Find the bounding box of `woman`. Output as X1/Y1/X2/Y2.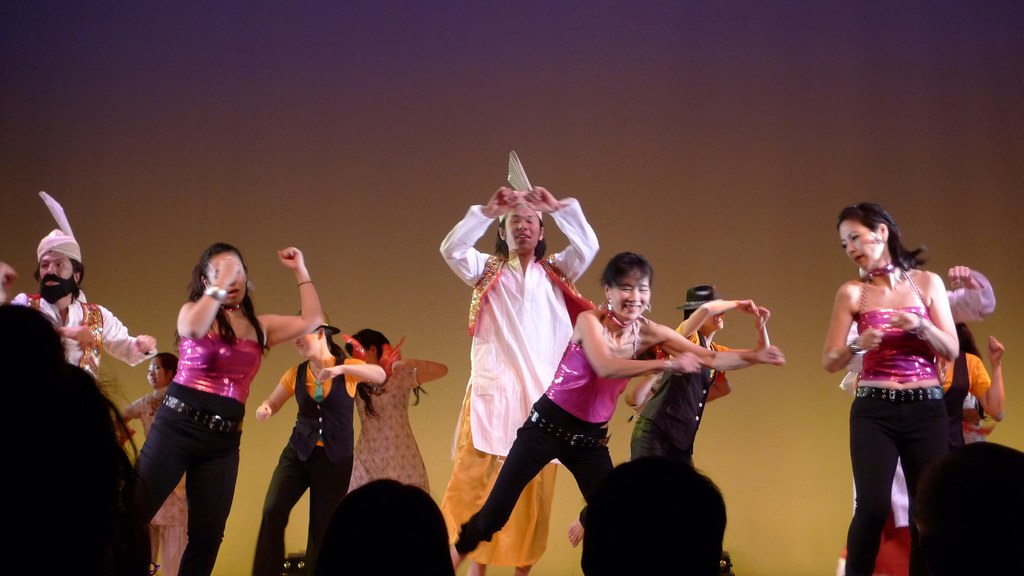
133/243/329/575.
